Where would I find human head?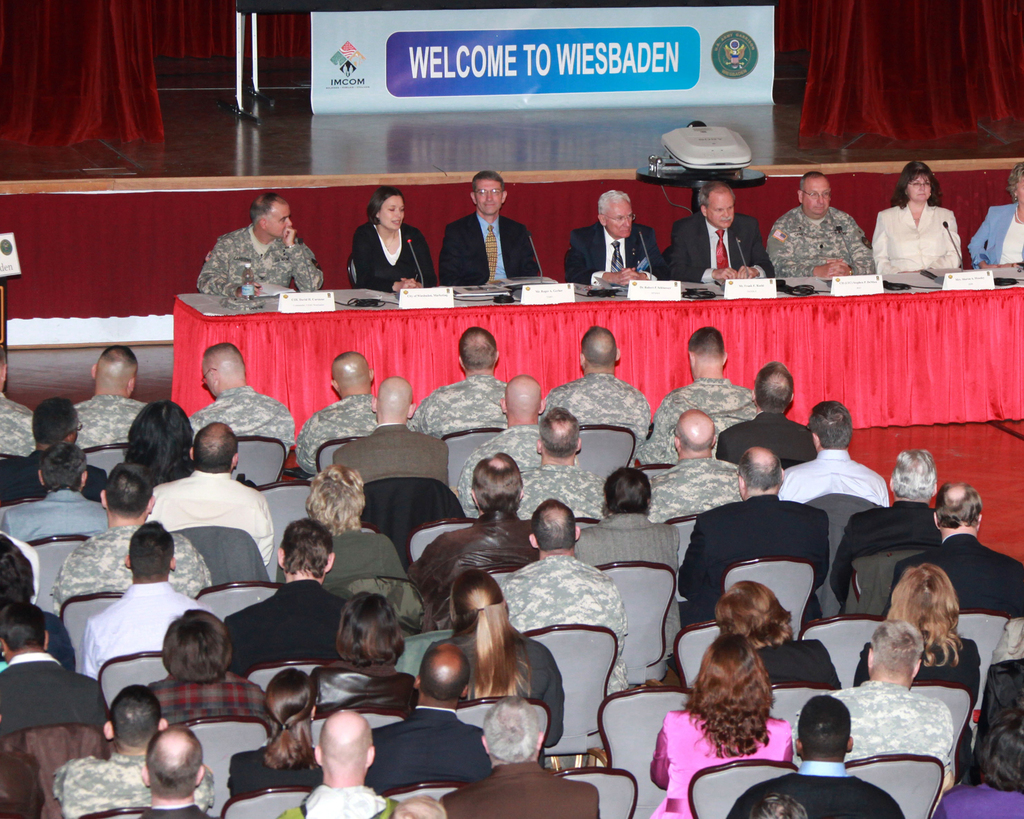
At [100,685,170,751].
